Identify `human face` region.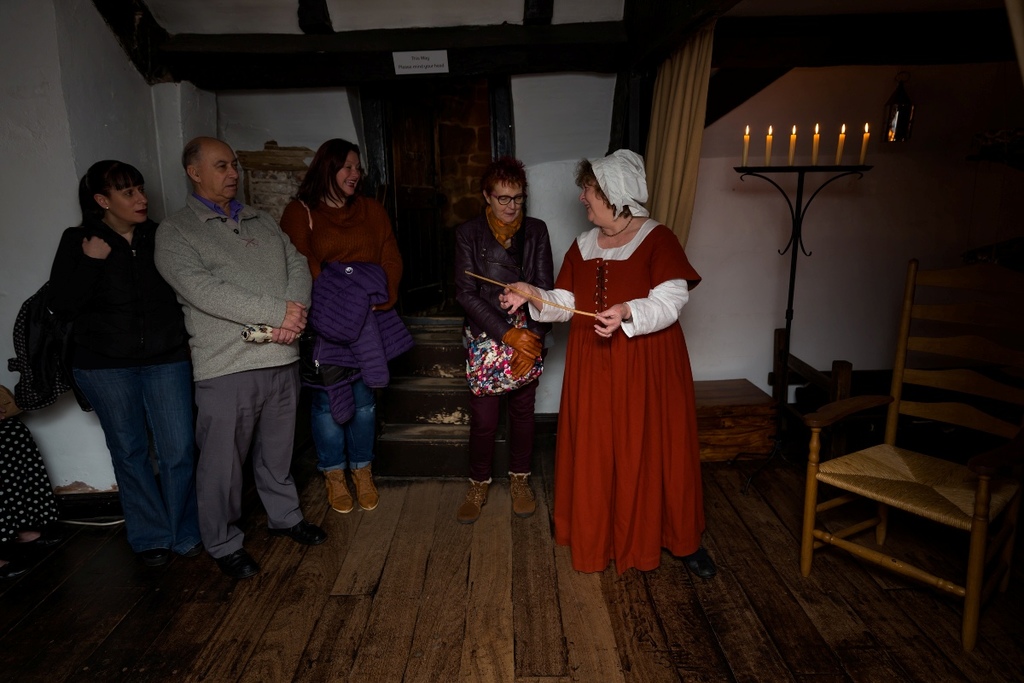
Region: box=[200, 142, 238, 196].
